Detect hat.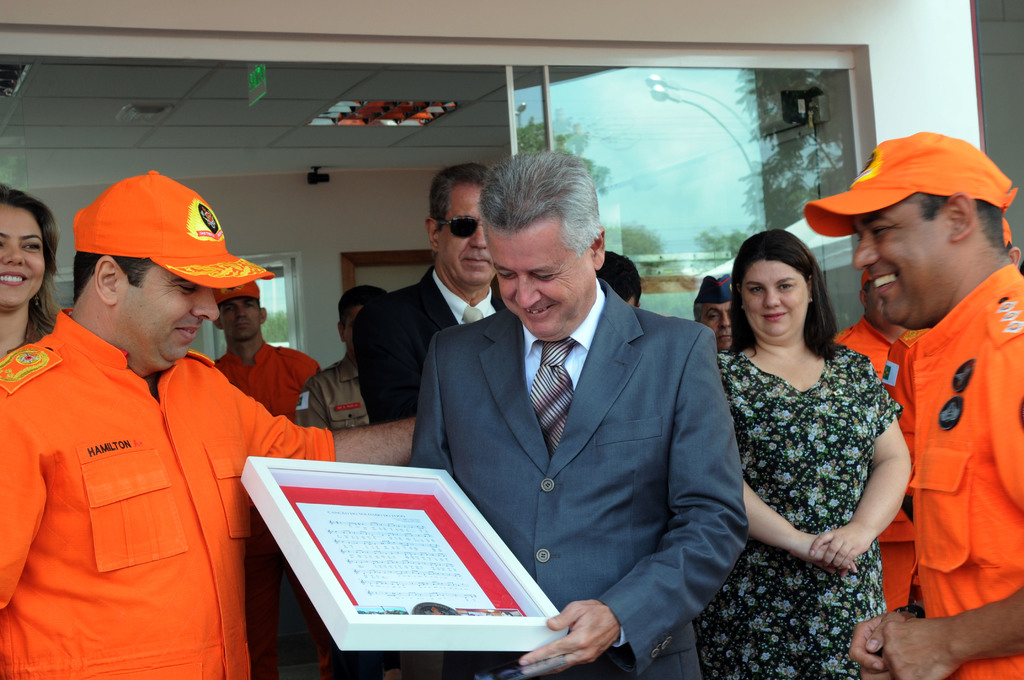
Detected at x1=1002, y1=218, x2=1012, y2=245.
